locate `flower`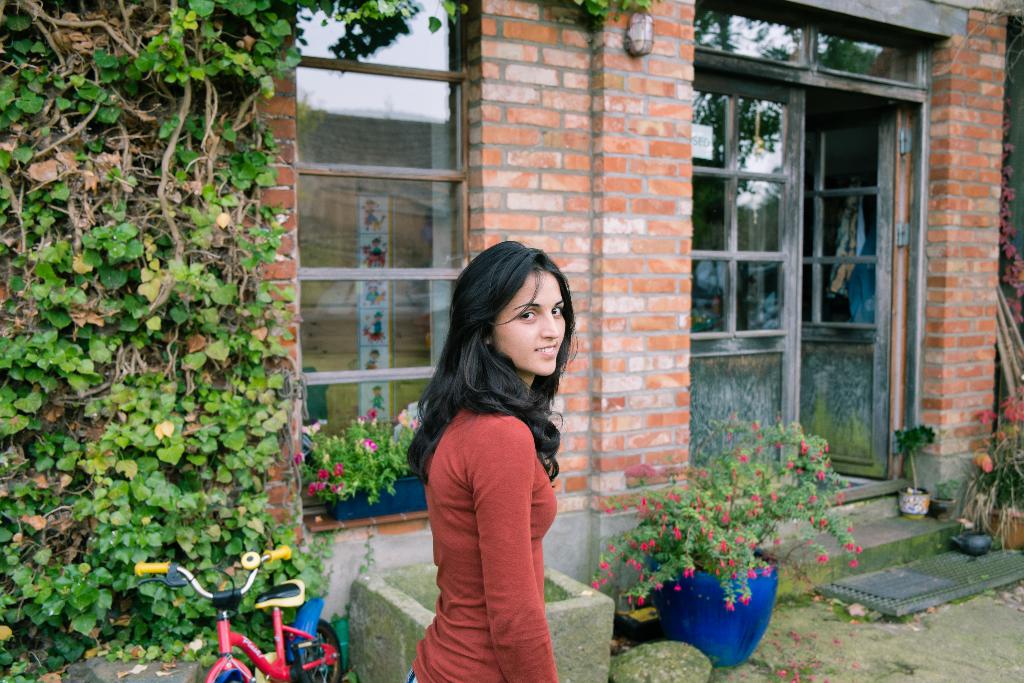
[399, 409, 422, 426]
